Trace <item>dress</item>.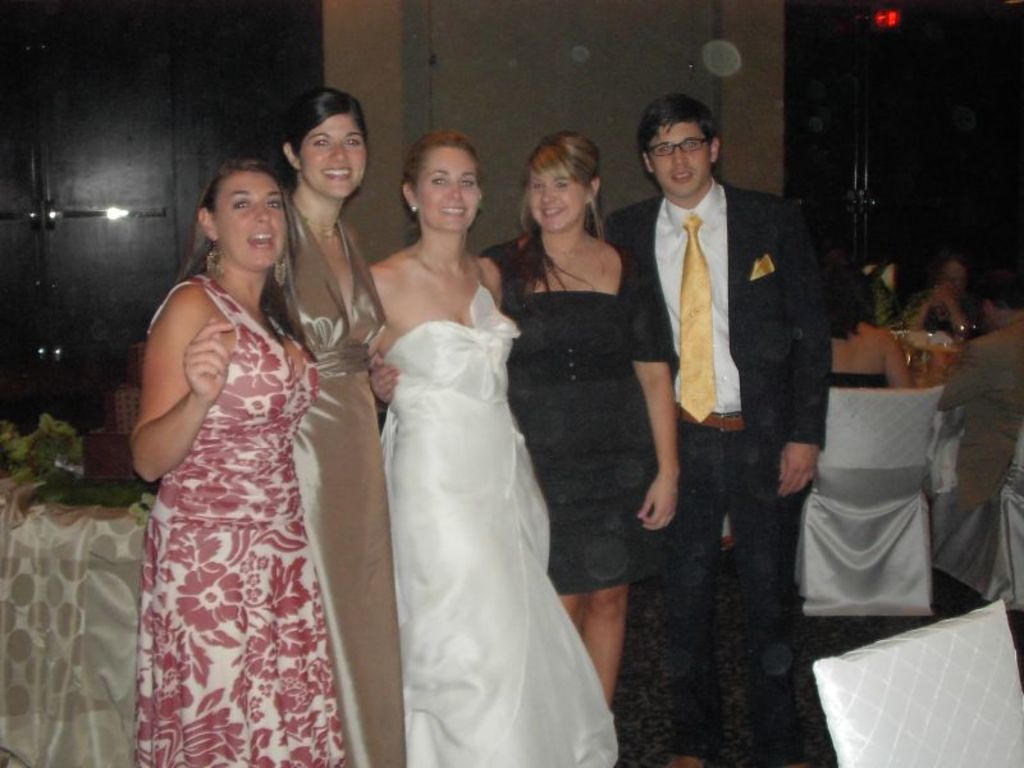
Traced to 379 282 620 767.
